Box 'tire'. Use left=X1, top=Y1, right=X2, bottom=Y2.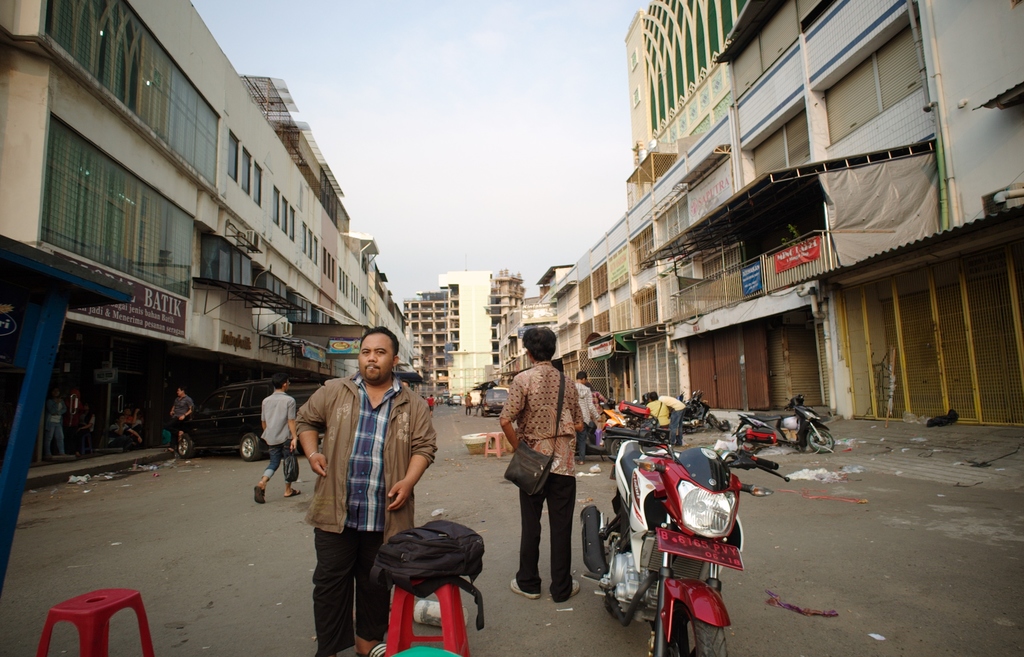
left=604, top=437, right=632, bottom=463.
